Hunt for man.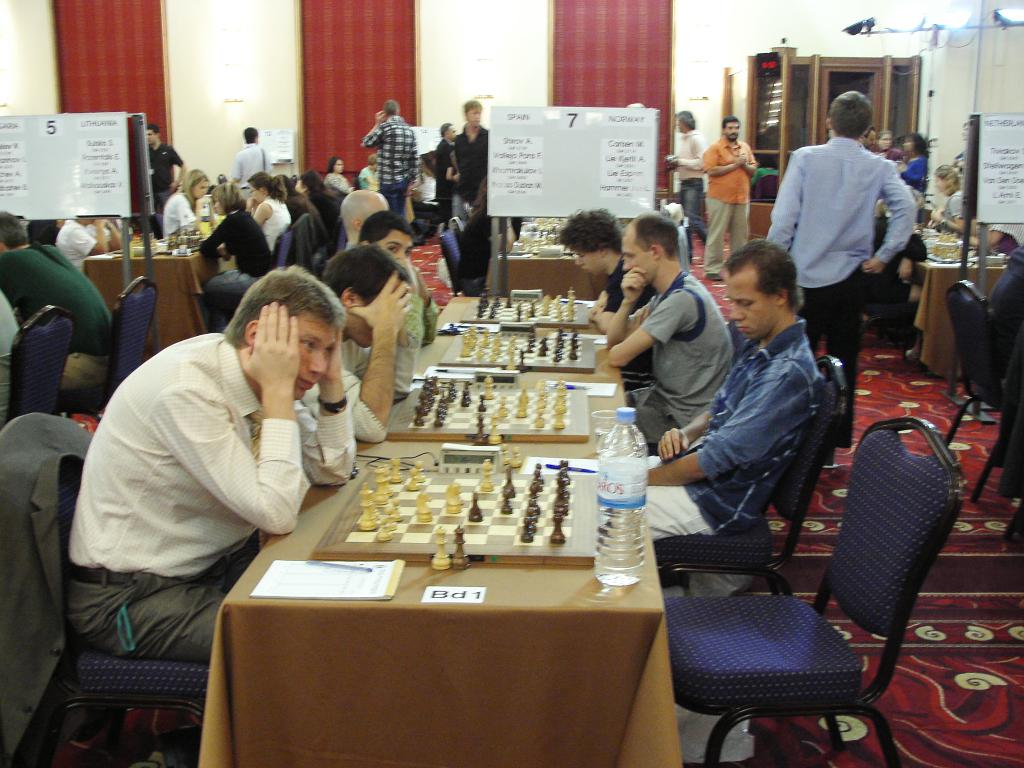
Hunted down at bbox(65, 268, 359, 668).
